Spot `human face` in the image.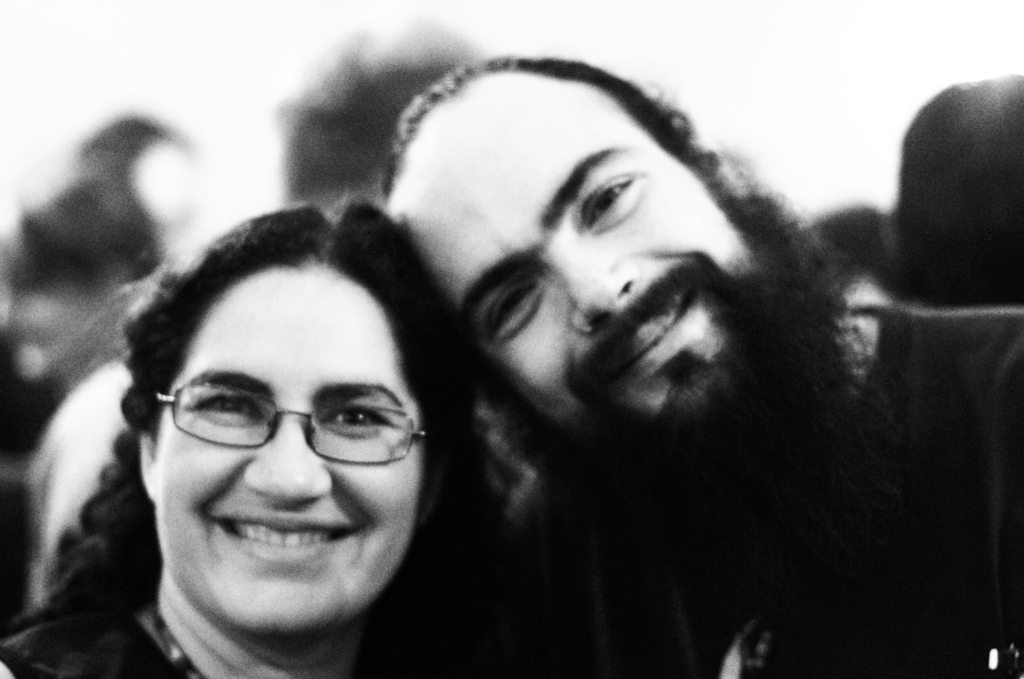
`human face` found at <region>388, 73, 775, 445</region>.
